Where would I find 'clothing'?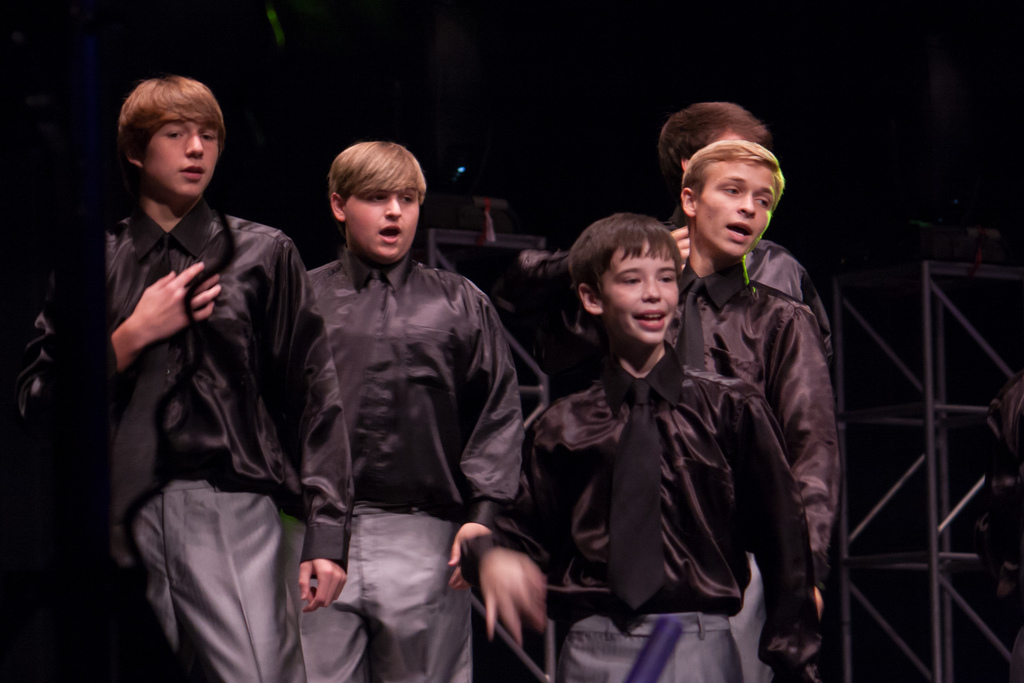
At detection(511, 349, 803, 682).
